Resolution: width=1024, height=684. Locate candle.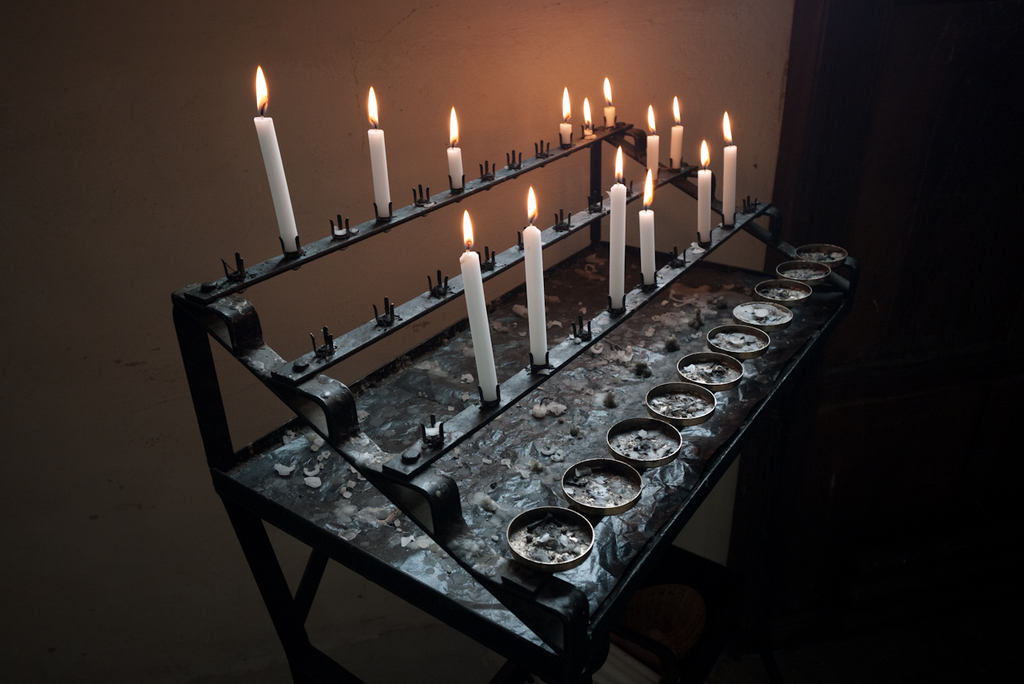
detection(643, 105, 665, 180).
